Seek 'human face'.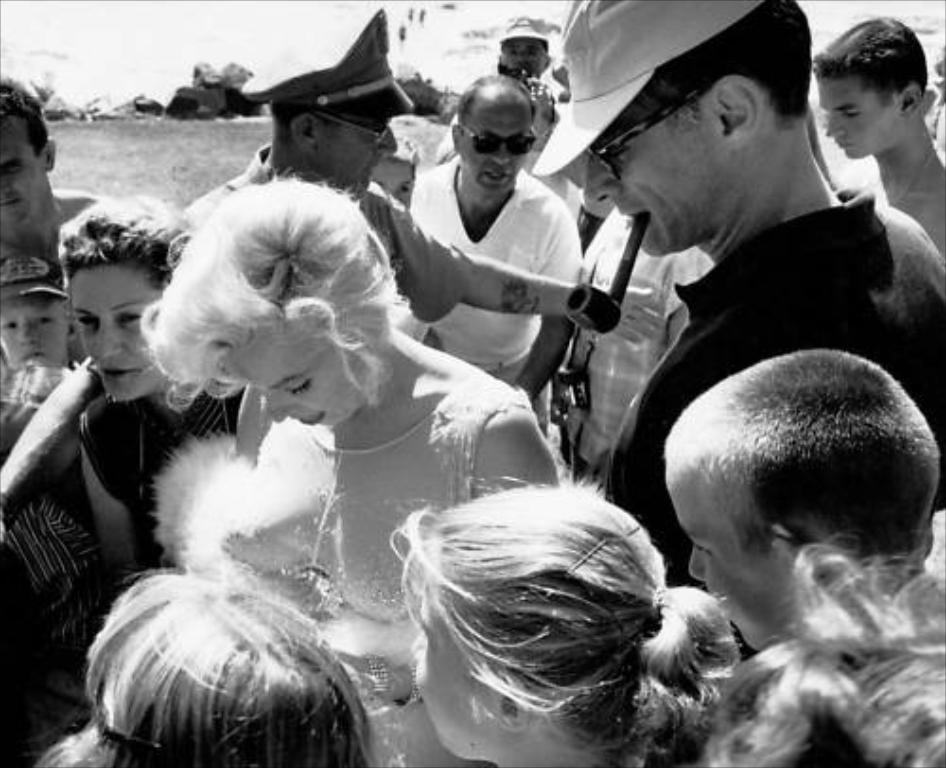
box=[0, 293, 74, 373].
